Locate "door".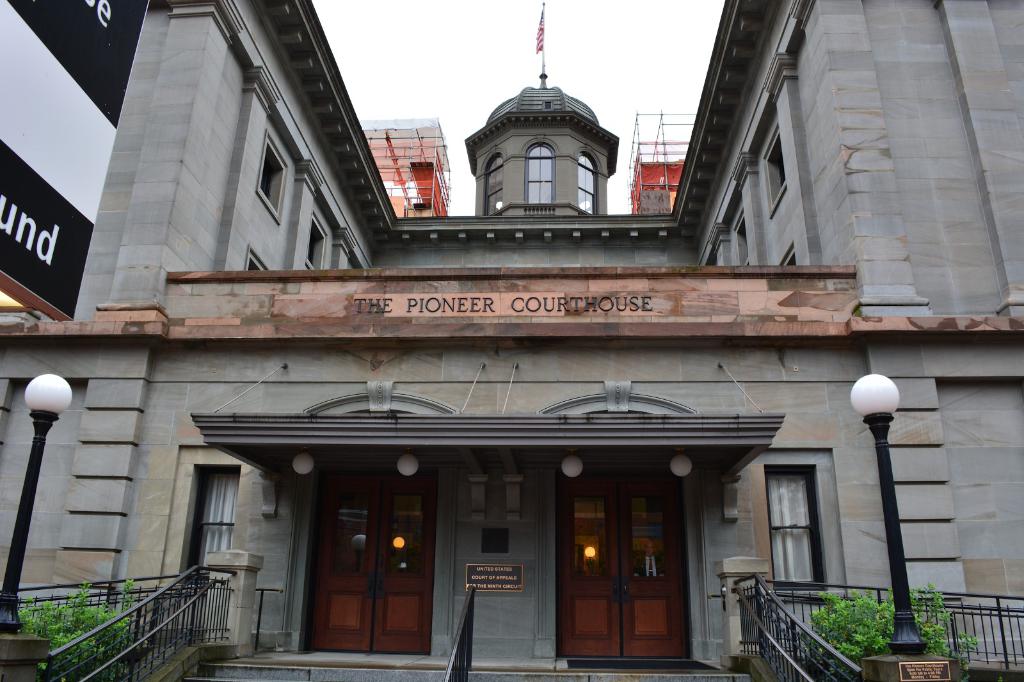
Bounding box: (left=371, top=475, right=439, bottom=654).
